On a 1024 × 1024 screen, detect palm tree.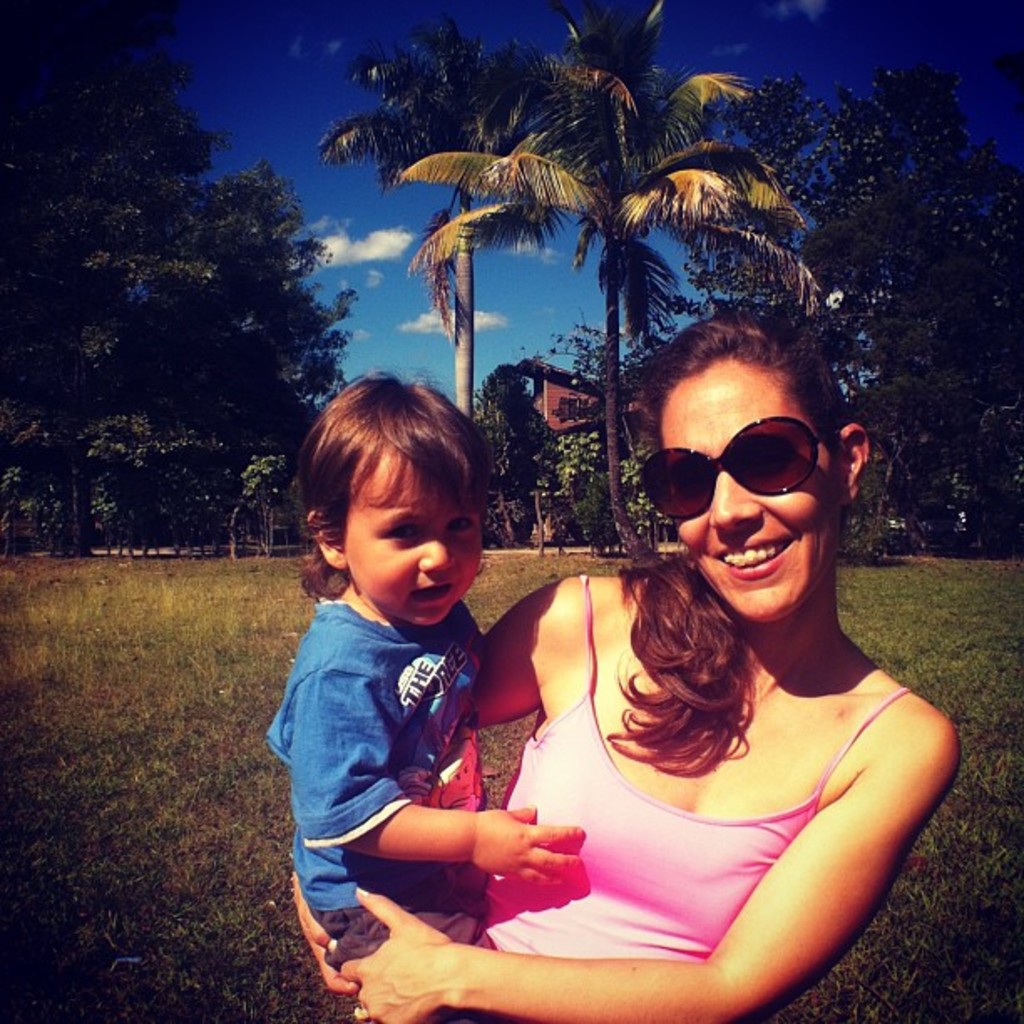
box(405, 10, 817, 542).
